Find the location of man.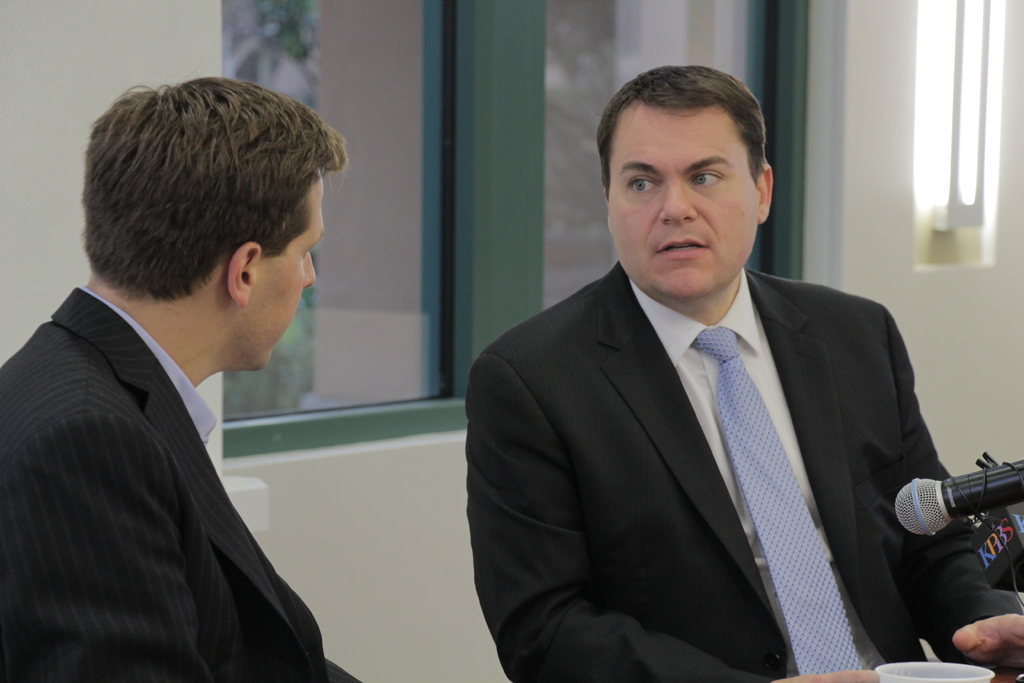
Location: [left=0, top=75, right=365, bottom=682].
